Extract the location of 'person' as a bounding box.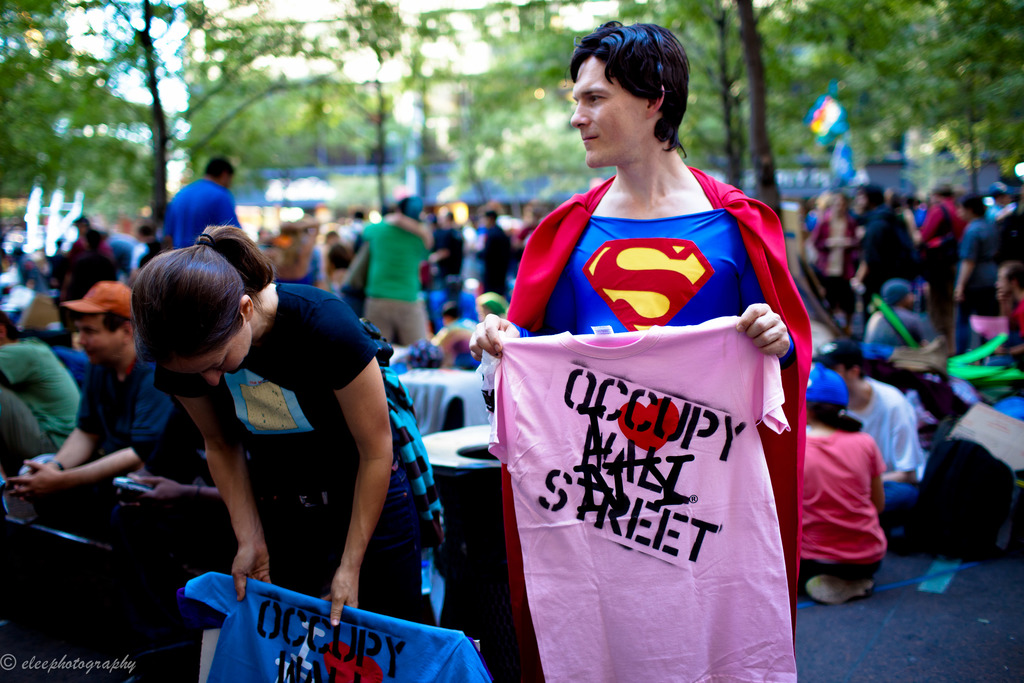
bbox=[509, 28, 808, 656].
